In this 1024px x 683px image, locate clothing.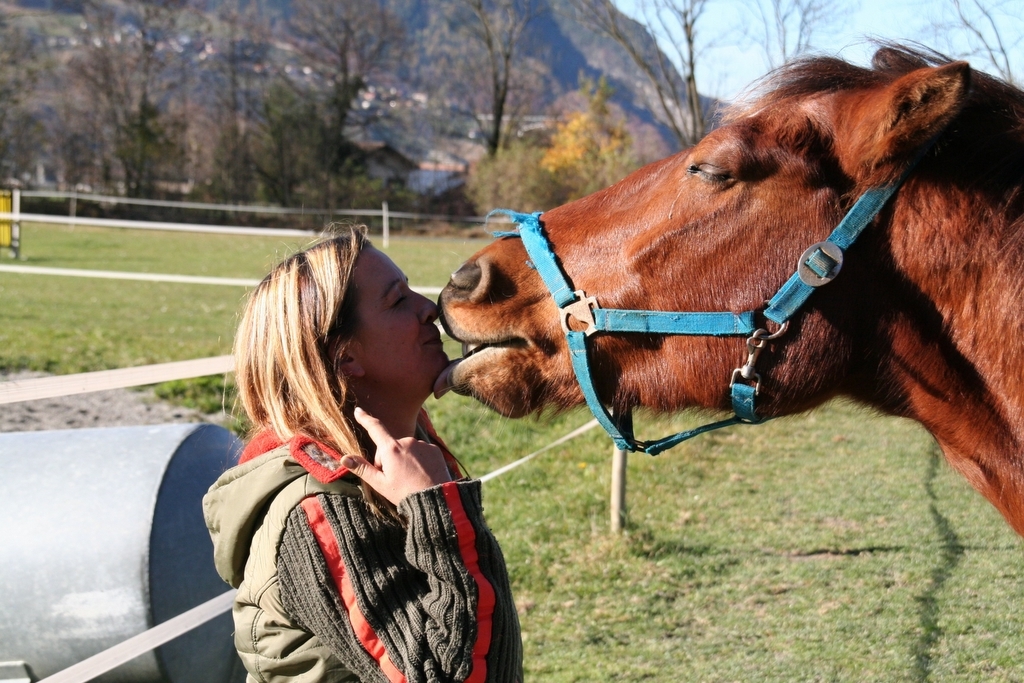
Bounding box: bbox=[192, 382, 530, 682].
